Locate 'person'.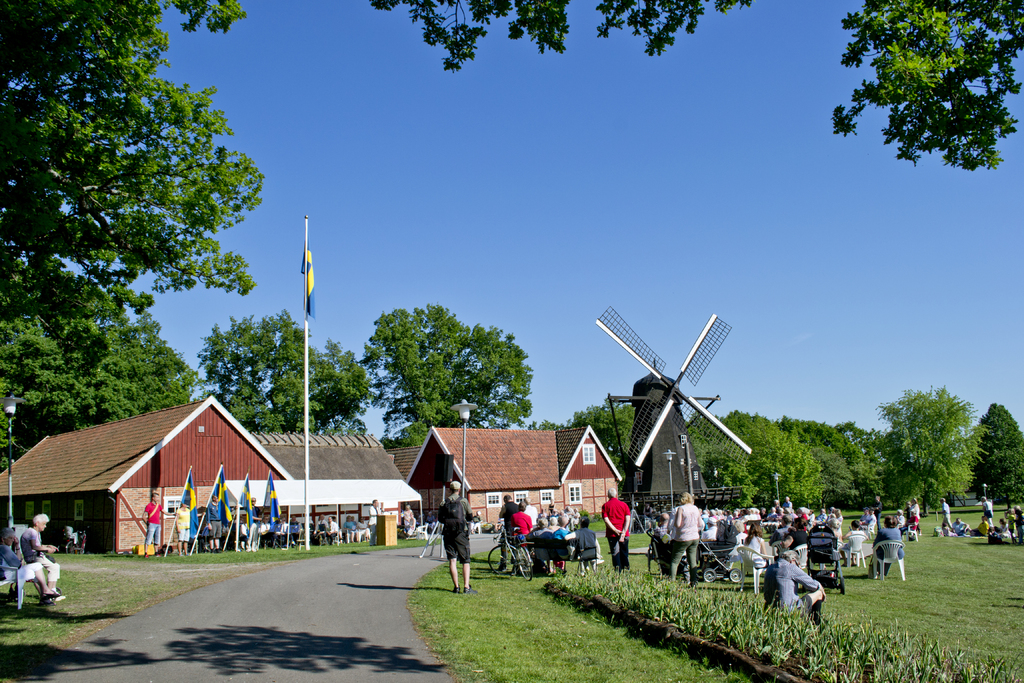
Bounding box: crop(953, 517, 972, 532).
